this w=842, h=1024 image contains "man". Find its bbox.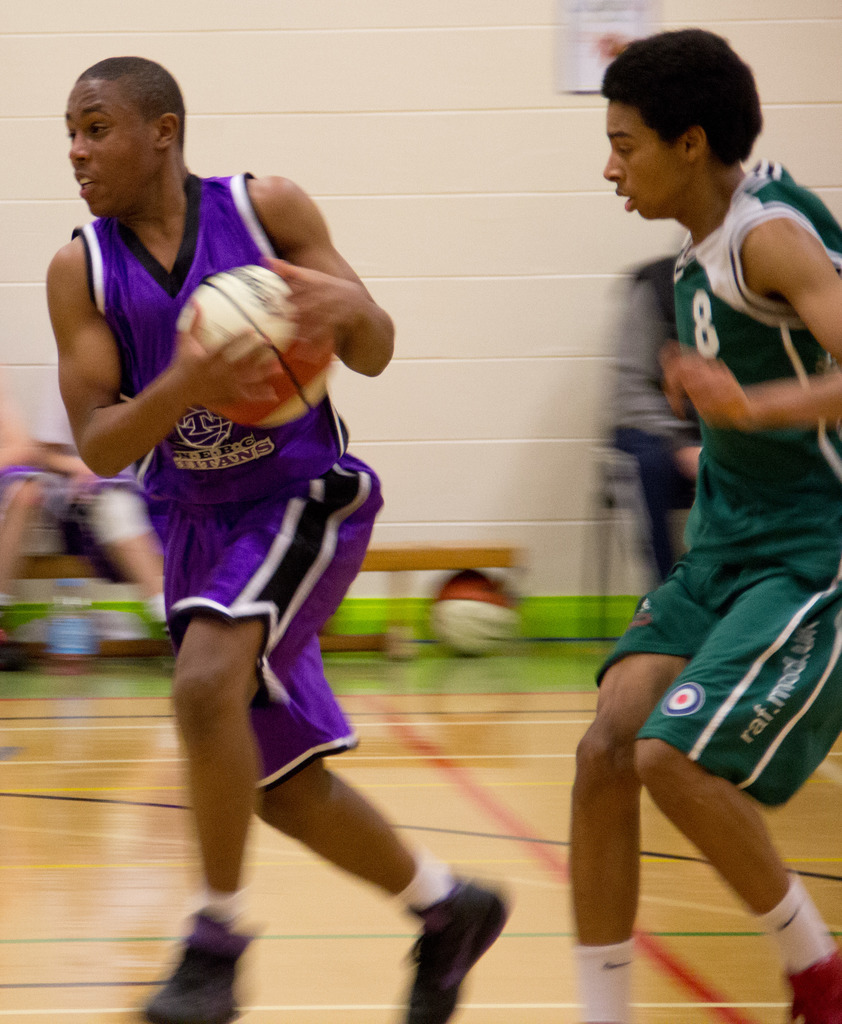
Rect(60, 426, 165, 641).
